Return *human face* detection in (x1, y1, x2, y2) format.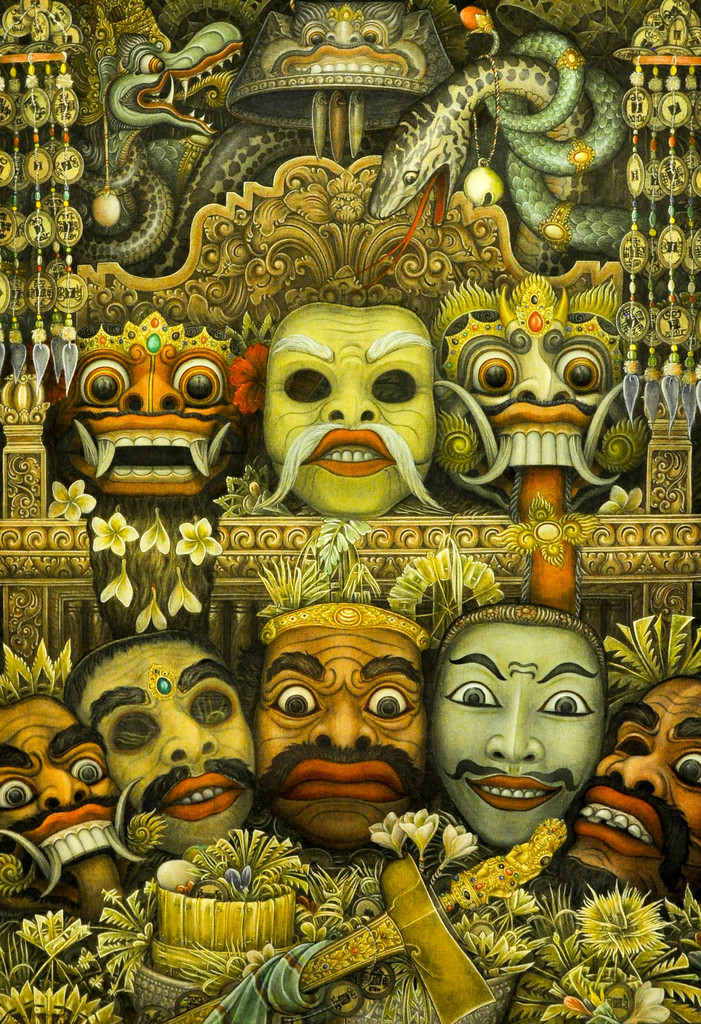
(567, 672, 700, 867).
